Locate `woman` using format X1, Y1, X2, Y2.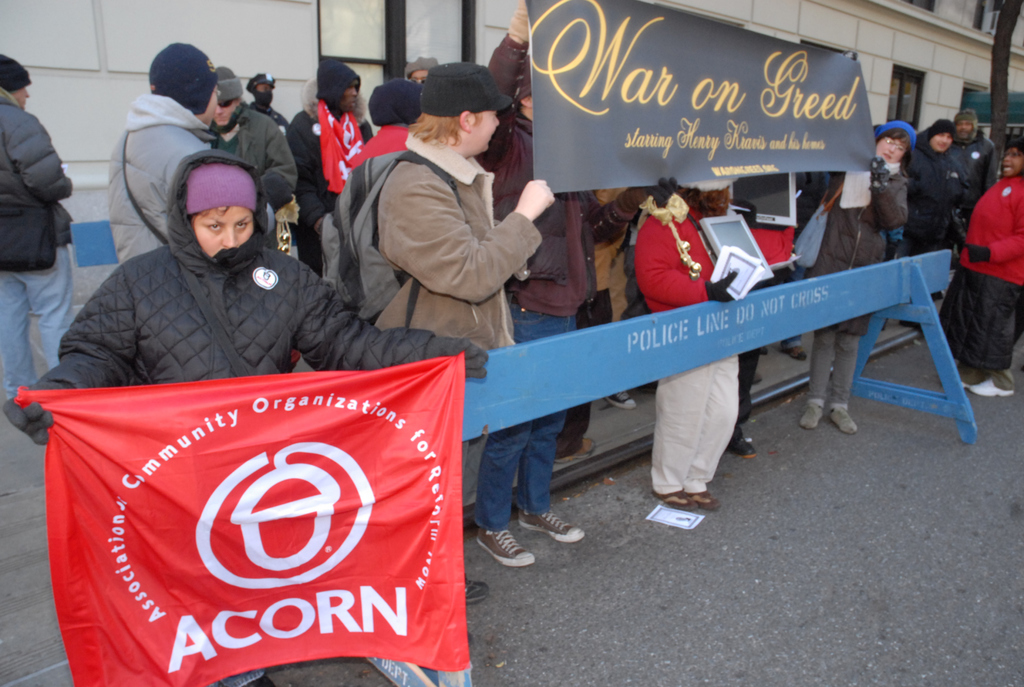
819, 119, 915, 438.
